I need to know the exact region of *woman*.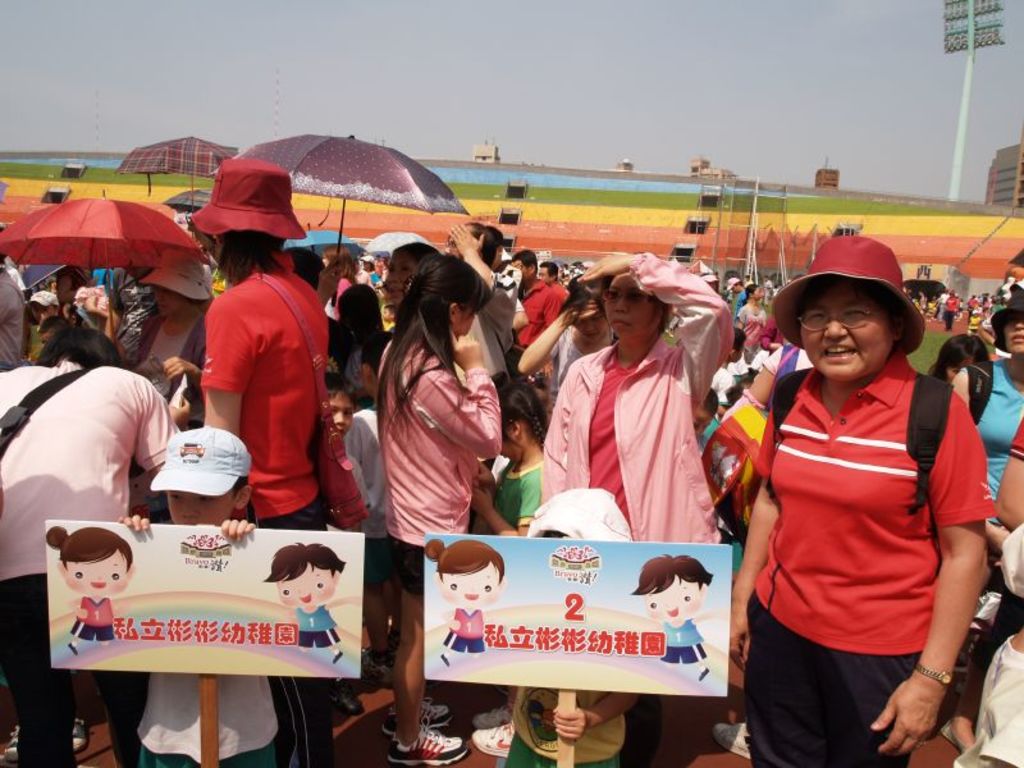
Region: 733, 282, 771, 366.
